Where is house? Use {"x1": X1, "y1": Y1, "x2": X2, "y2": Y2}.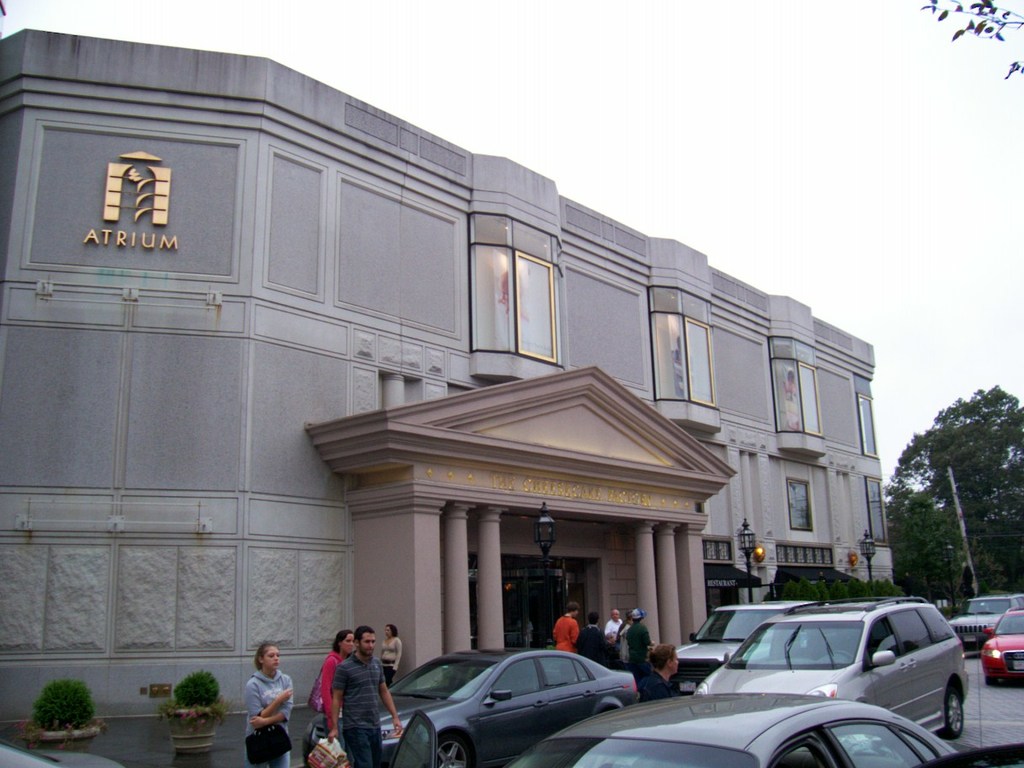
{"x1": 0, "y1": 27, "x2": 899, "y2": 766}.
